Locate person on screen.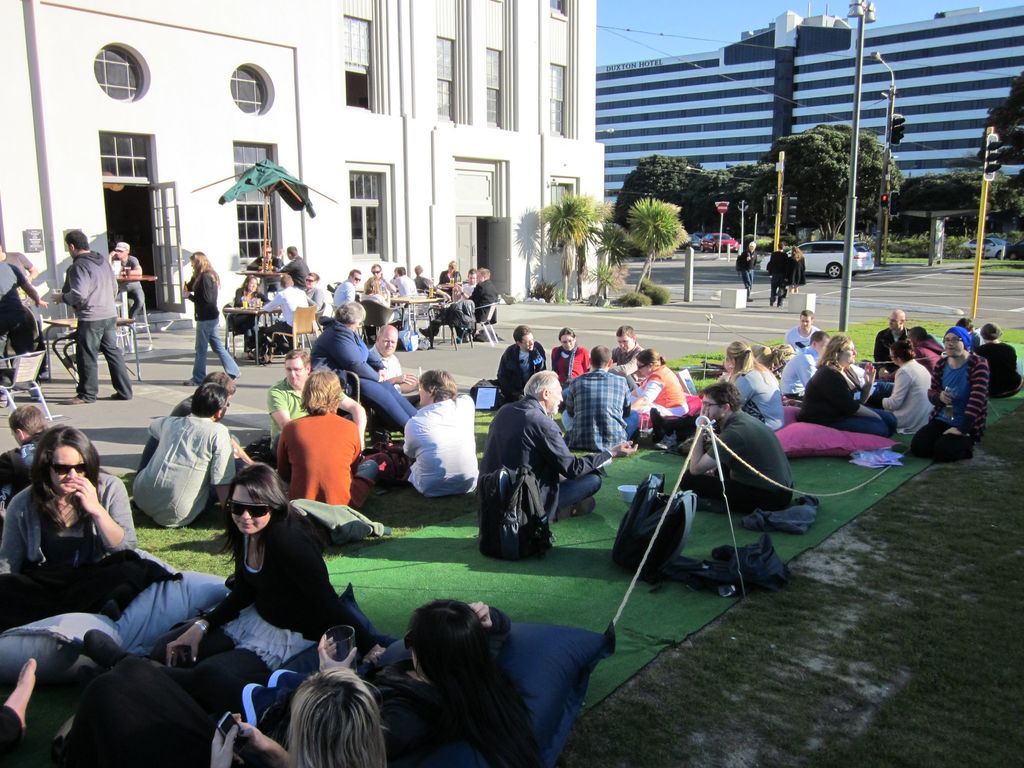
On screen at (x1=401, y1=368, x2=481, y2=499).
